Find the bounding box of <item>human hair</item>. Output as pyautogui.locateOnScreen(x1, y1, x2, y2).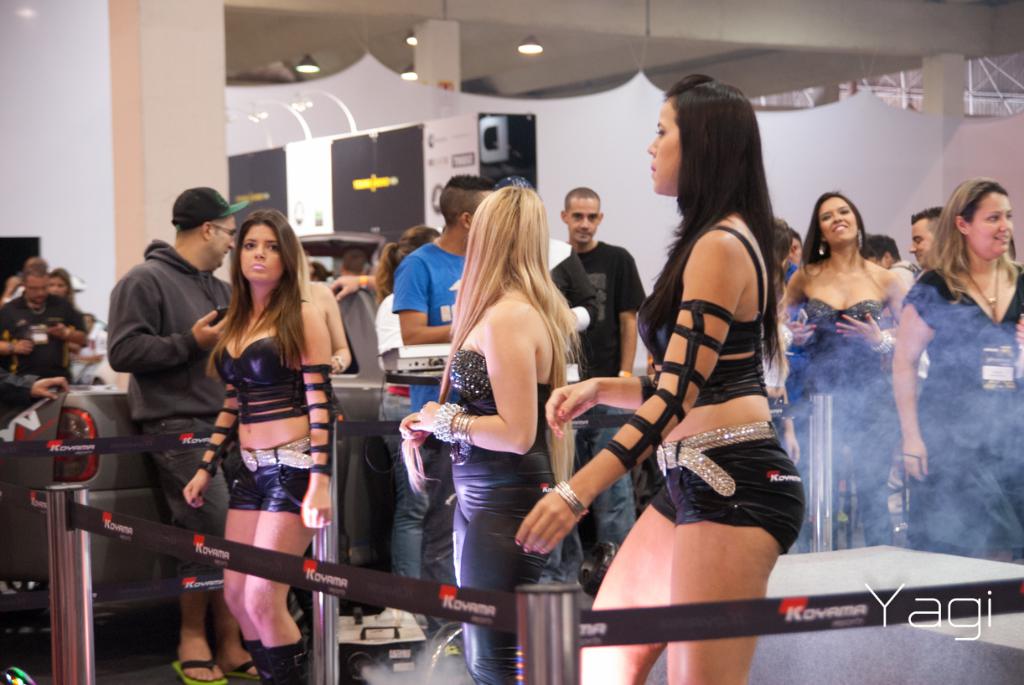
pyautogui.locateOnScreen(23, 256, 48, 283).
